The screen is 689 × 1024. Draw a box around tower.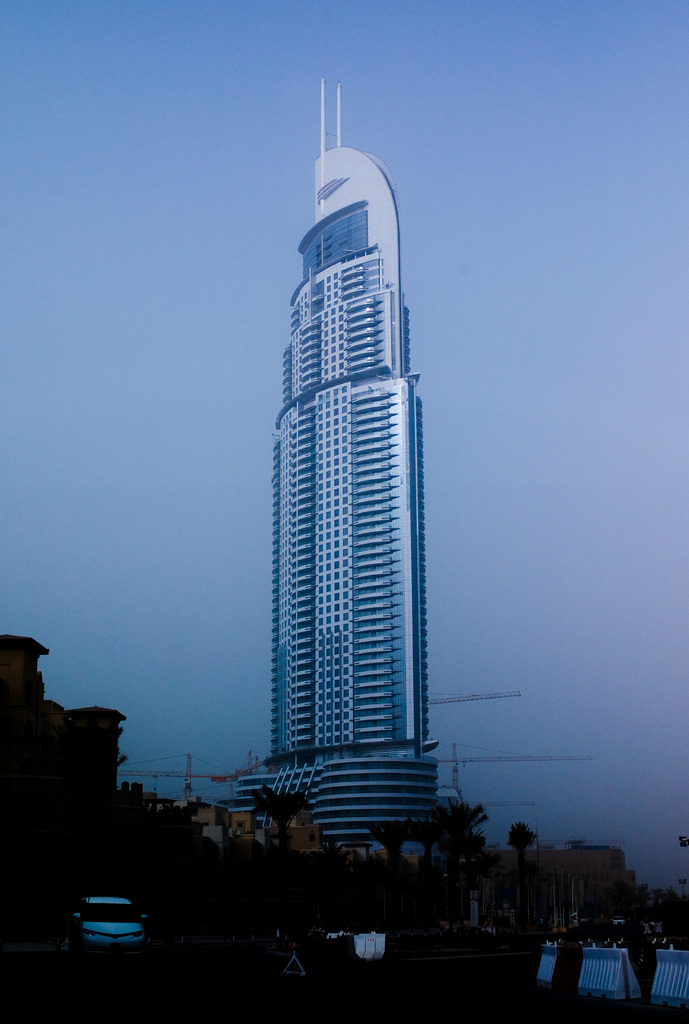
(left=248, top=85, right=433, bottom=841).
